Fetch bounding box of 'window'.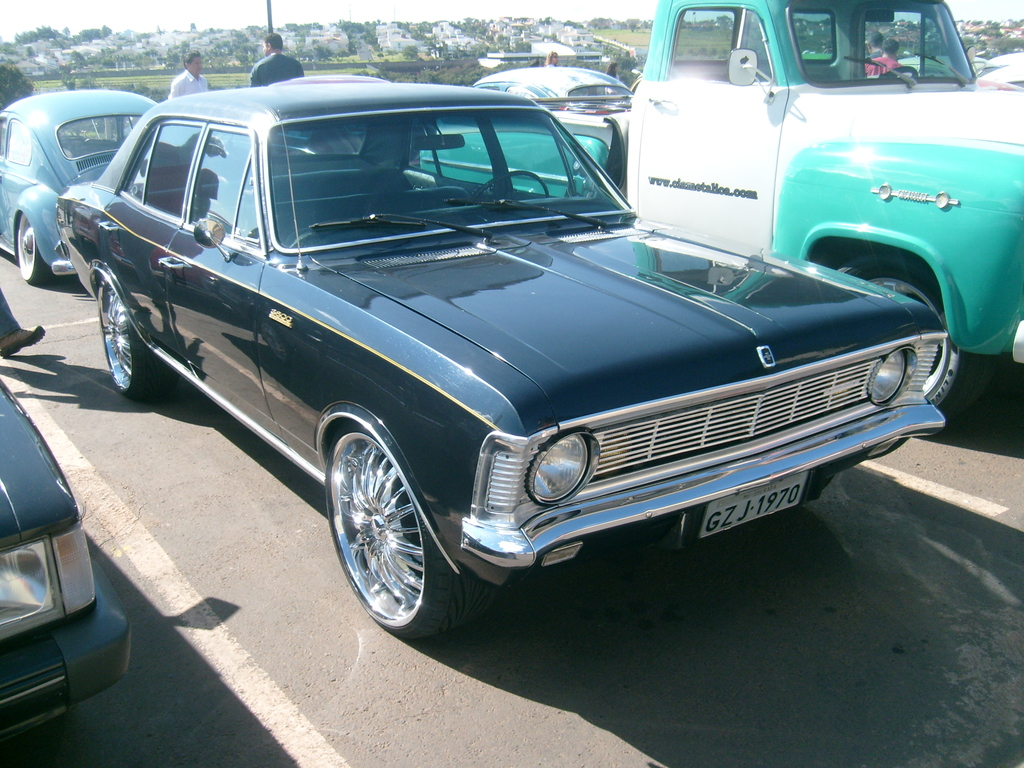
Bbox: 666,8,773,81.
